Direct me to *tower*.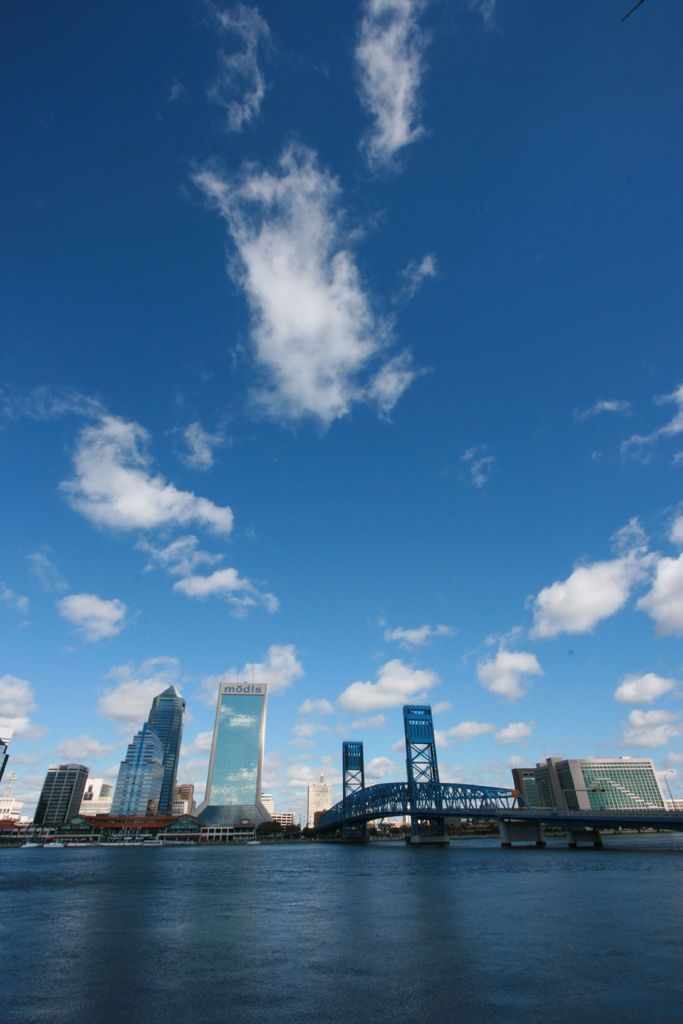
Direction: 22/755/94/834.
